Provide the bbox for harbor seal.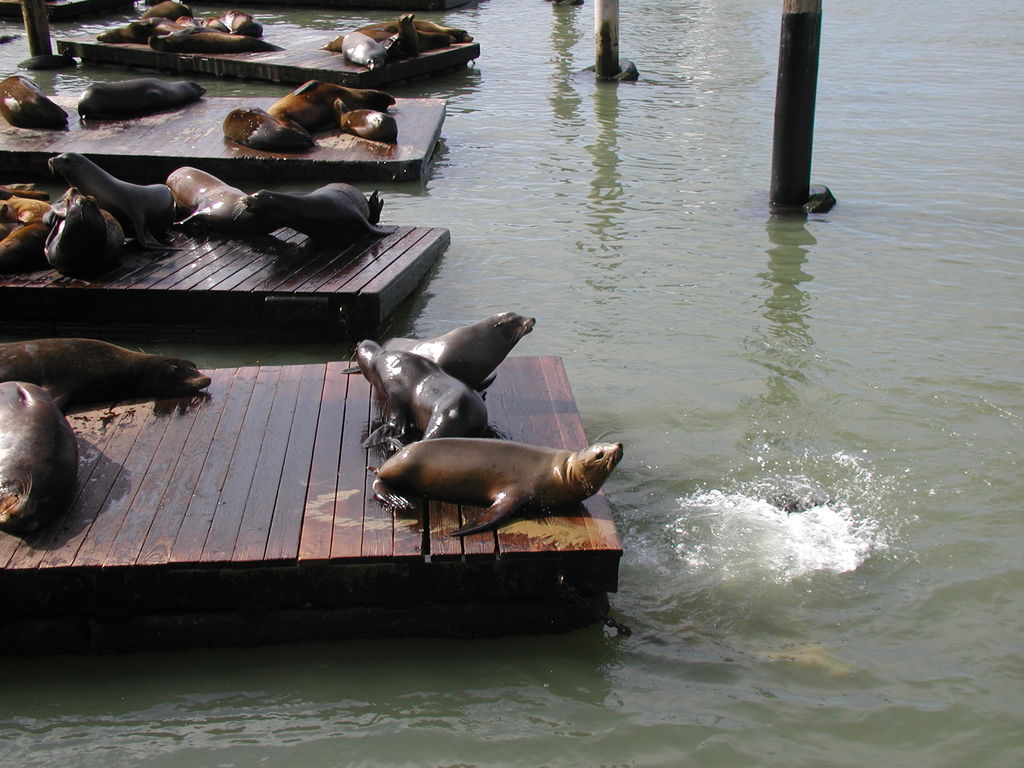
select_region(368, 442, 630, 541).
